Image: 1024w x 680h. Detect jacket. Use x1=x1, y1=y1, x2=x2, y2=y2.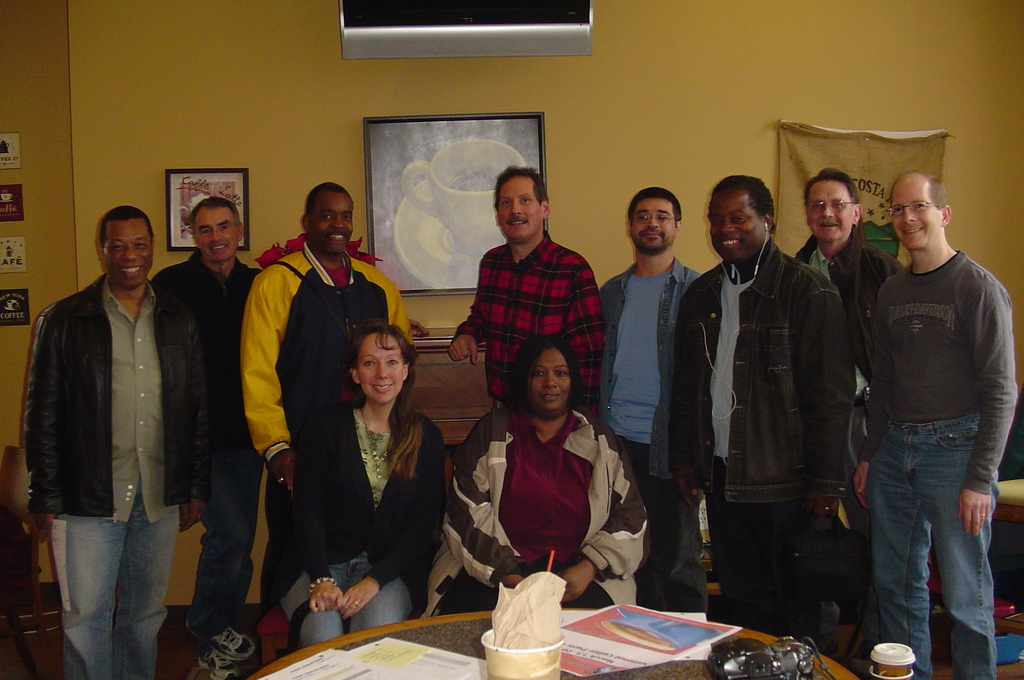
x1=427, y1=401, x2=651, y2=617.
